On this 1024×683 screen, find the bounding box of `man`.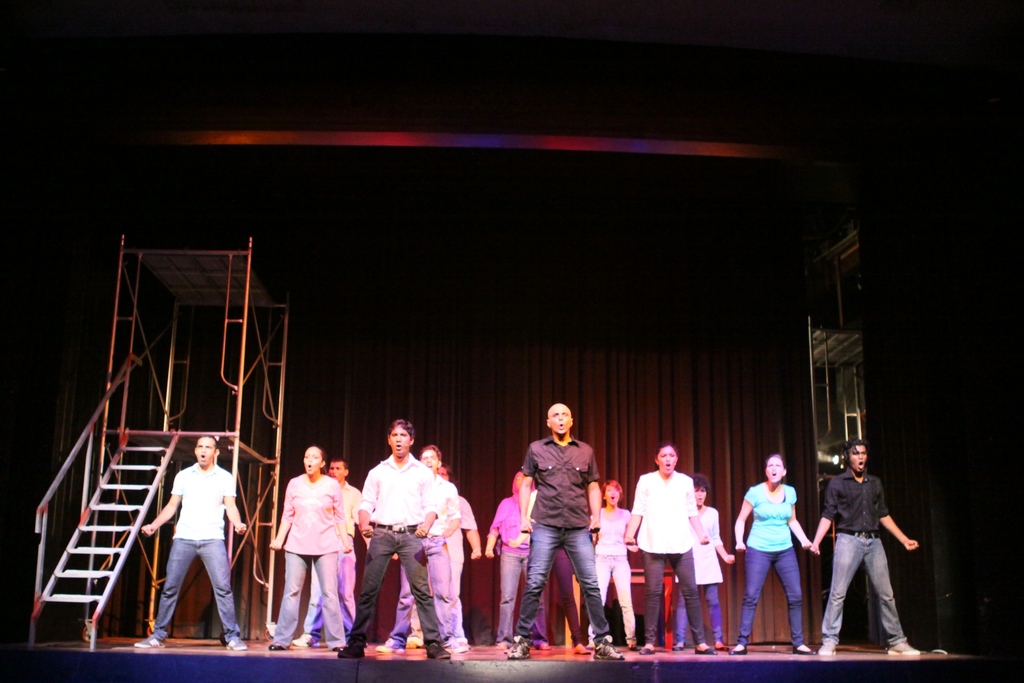
Bounding box: Rect(376, 445, 468, 652).
